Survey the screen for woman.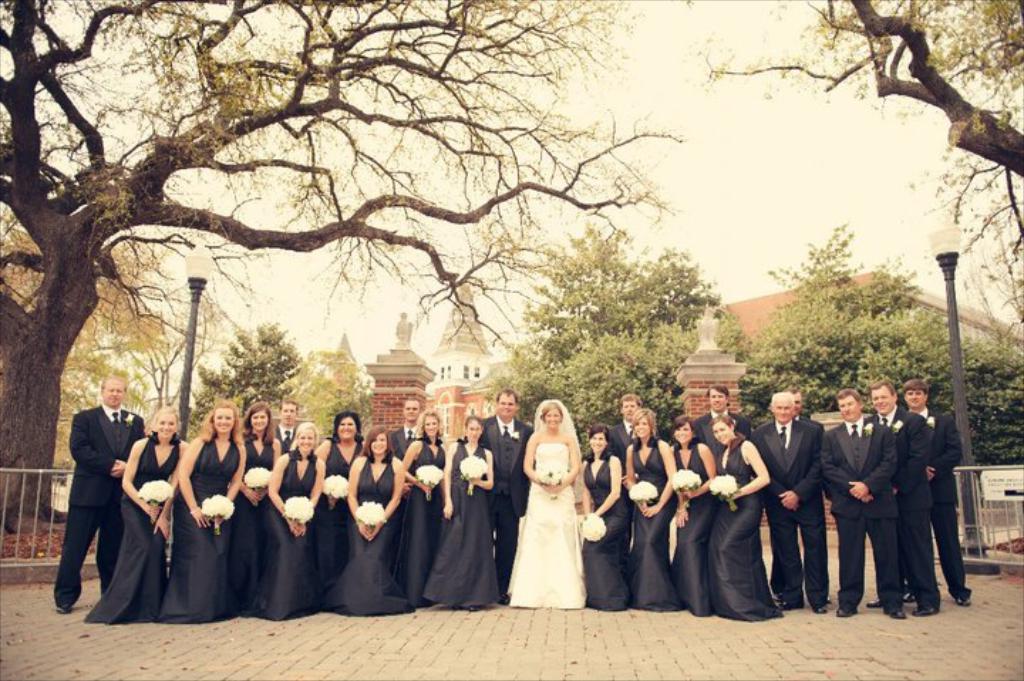
Survey found: select_region(164, 409, 245, 624).
